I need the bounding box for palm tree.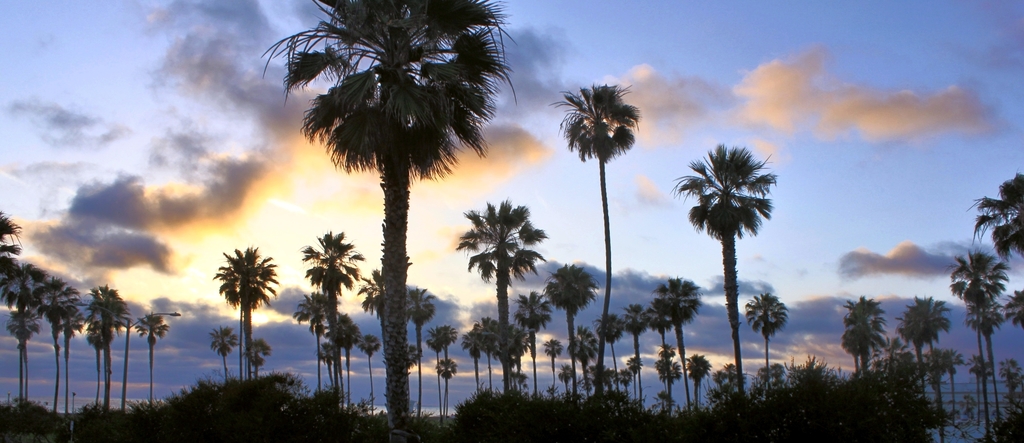
Here it is: 2/269/48/405.
